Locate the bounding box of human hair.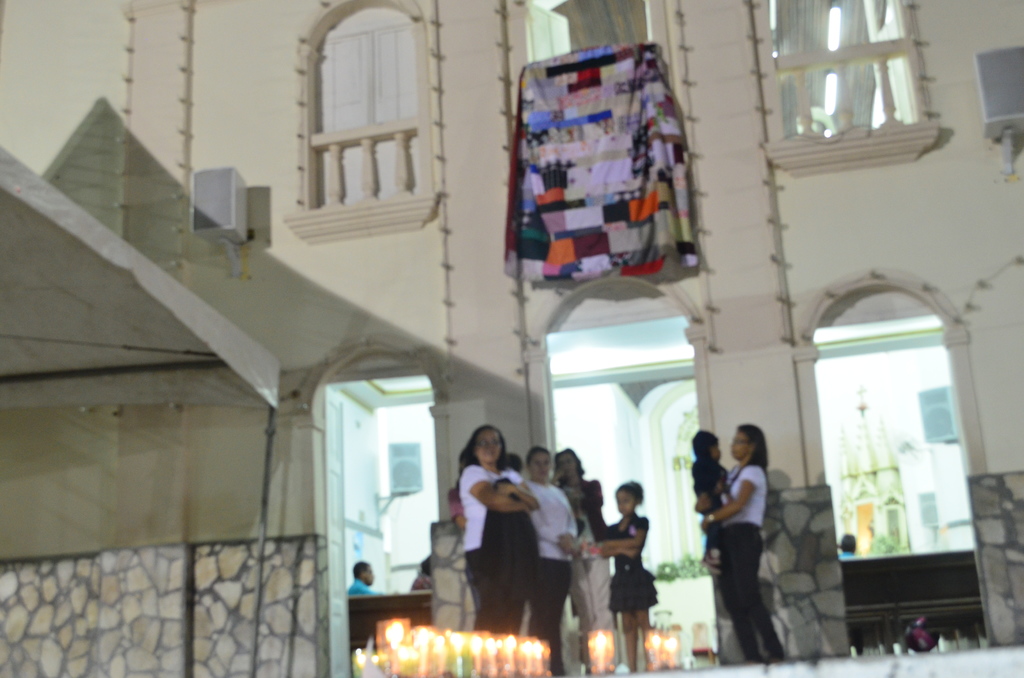
Bounding box: 732, 424, 769, 481.
